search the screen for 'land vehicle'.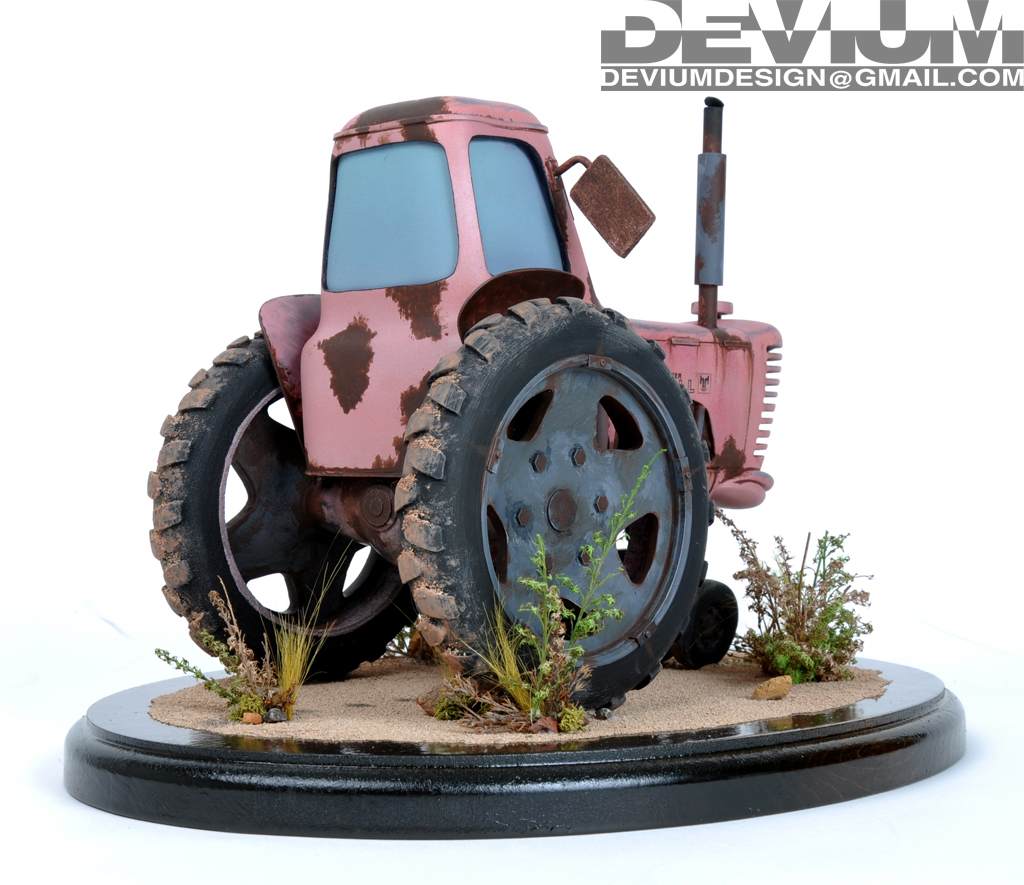
Found at 151,95,781,708.
